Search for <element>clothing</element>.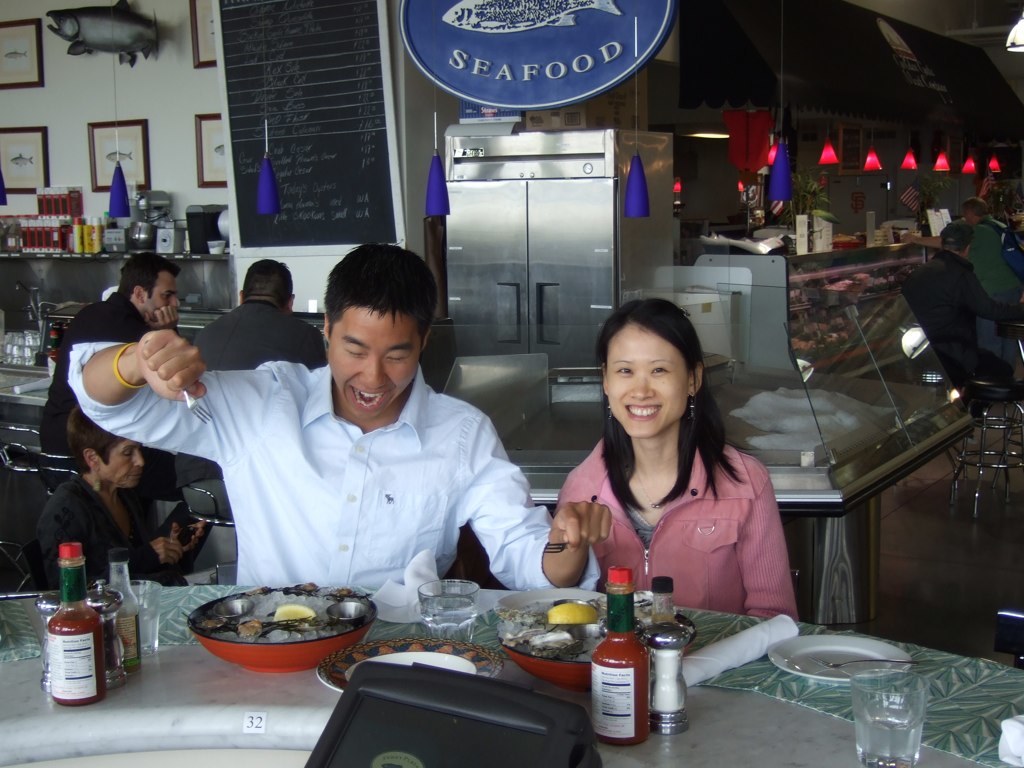
Found at Rect(43, 473, 212, 599).
